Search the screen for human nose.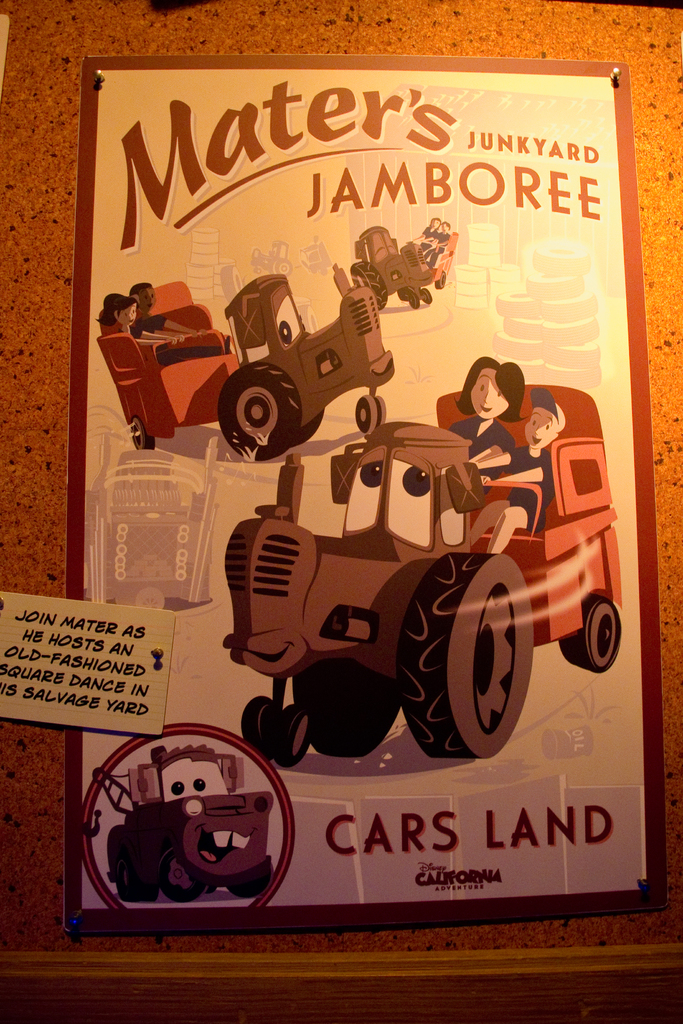
Found at BBox(128, 312, 135, 319).
